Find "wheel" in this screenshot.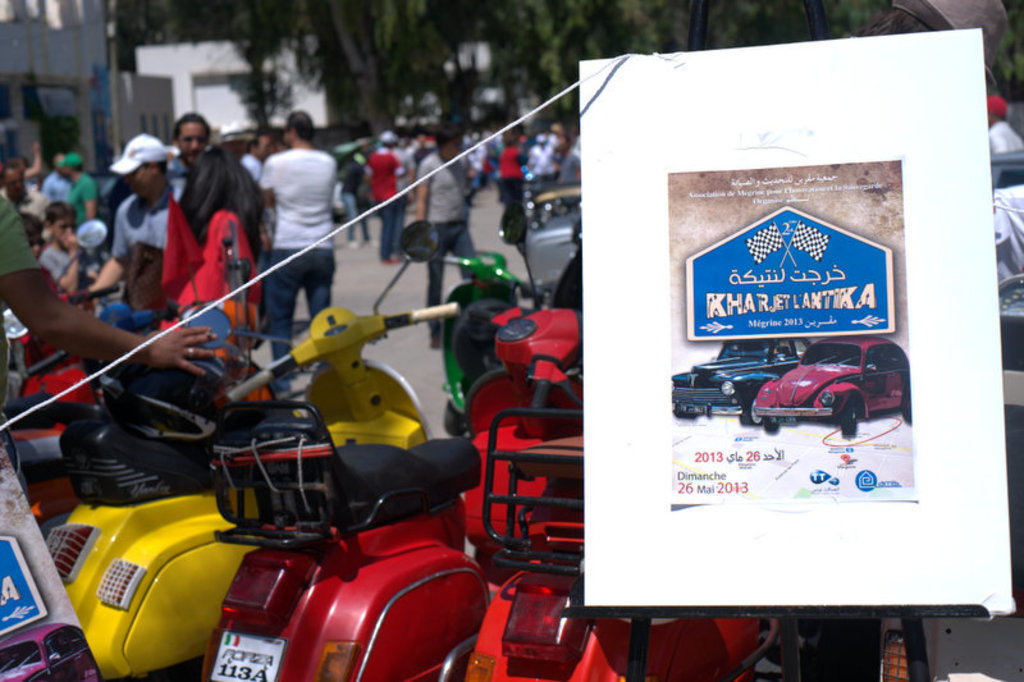
The bounding box for "wheel" is 841, 399, 854, 439.
